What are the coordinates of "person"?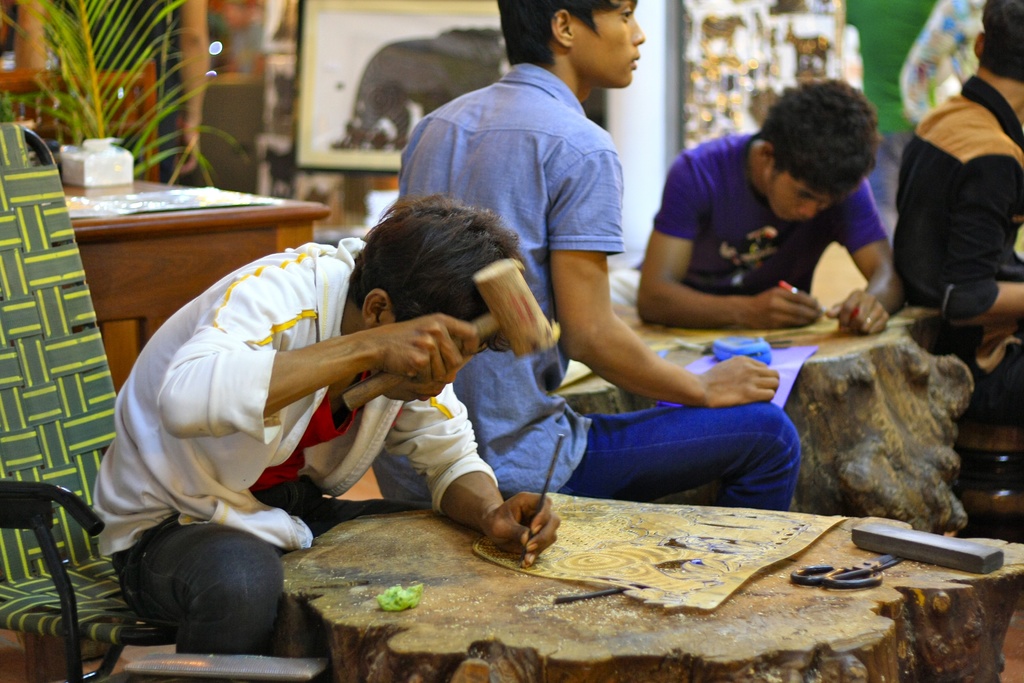
(396,0,802,514).
